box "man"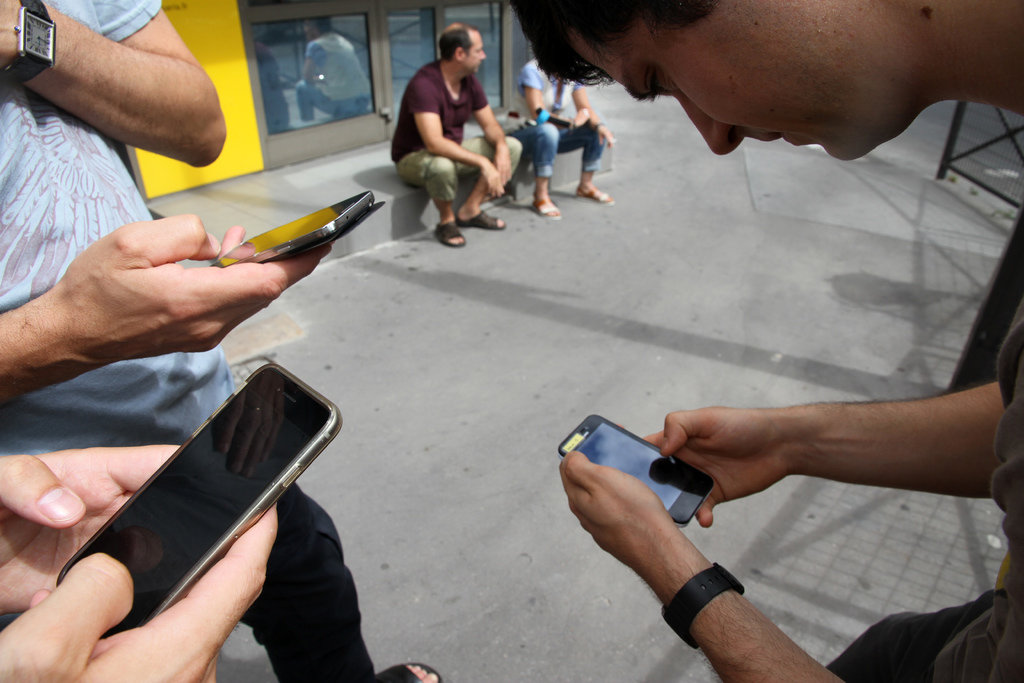
<bbox>0, 441, 439, 682</bbox>
